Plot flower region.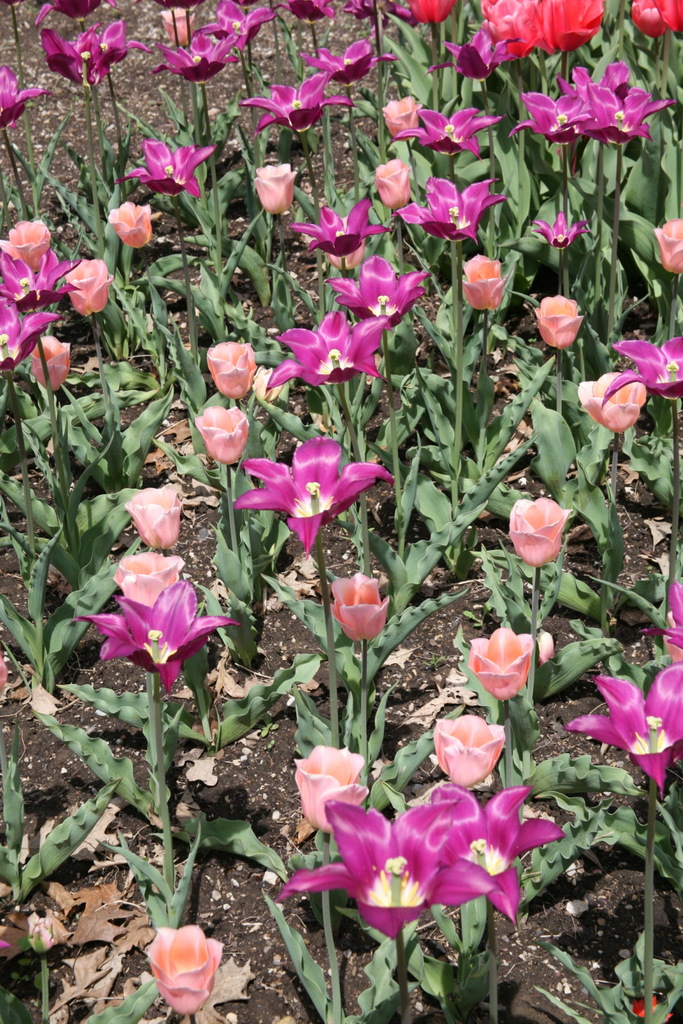
Plotted at (509, 90, 597, 145).
